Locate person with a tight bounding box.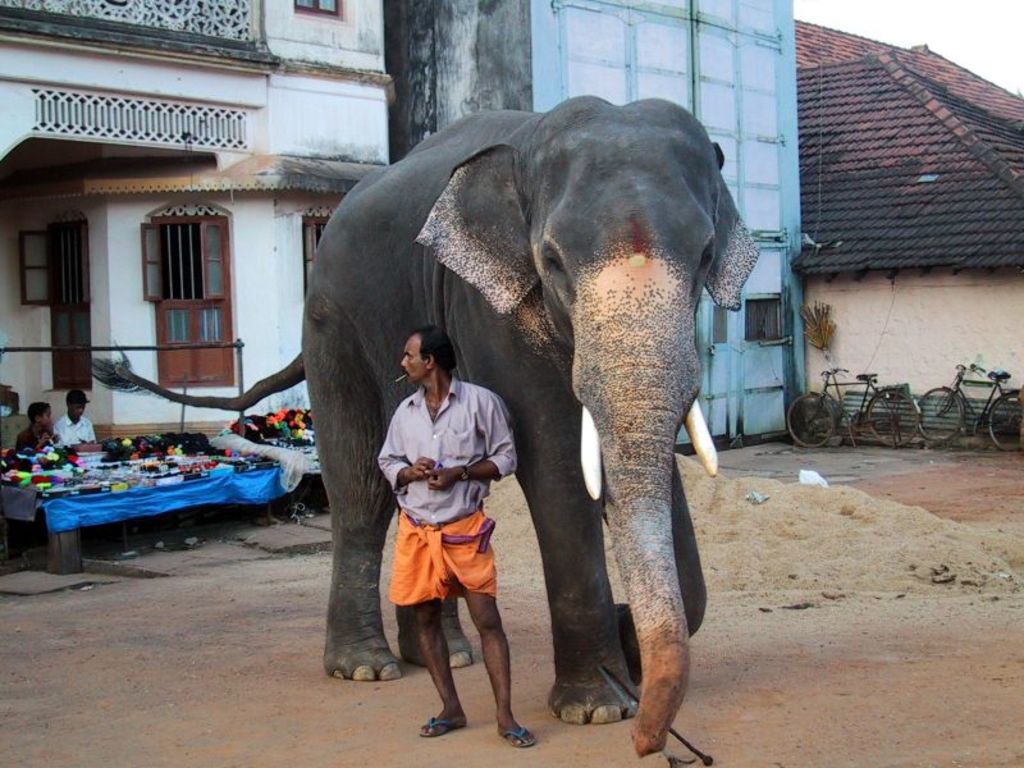
box=[50, 384, 100, 452].
